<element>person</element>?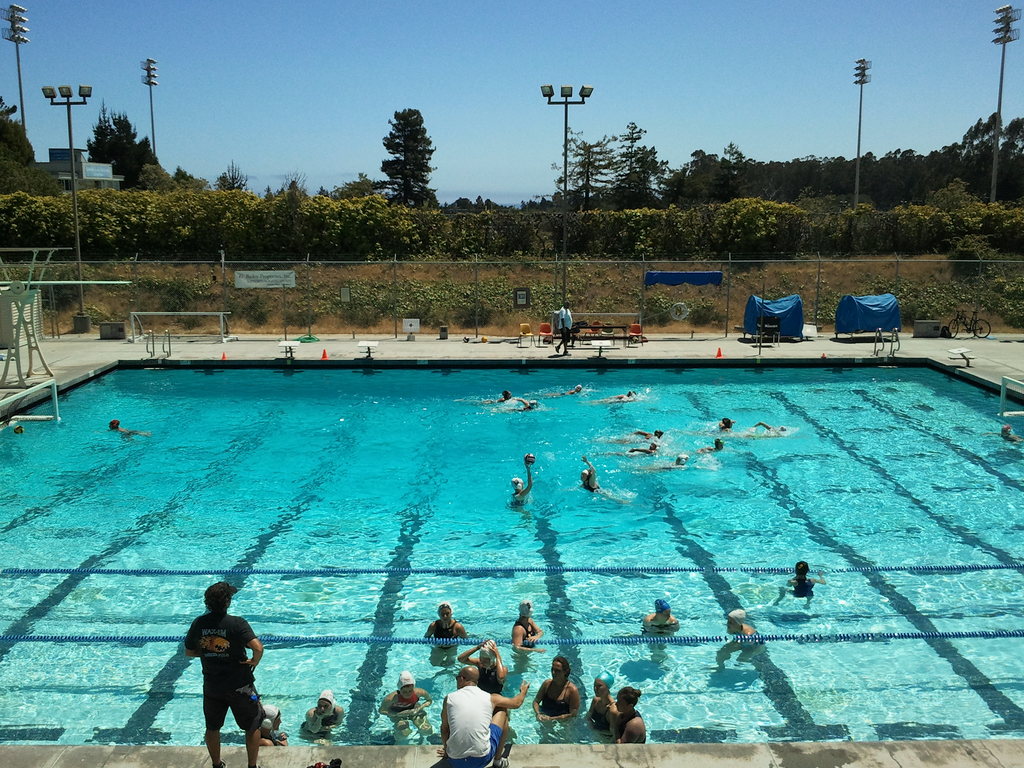
580:455:600:492
